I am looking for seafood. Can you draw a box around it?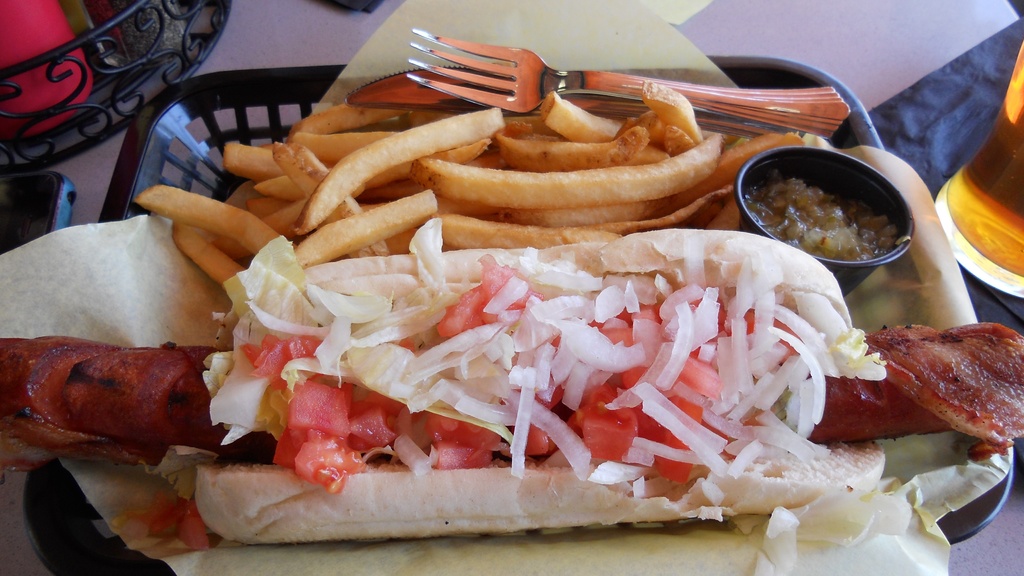
Sure, the bounding box is (803, 304, 1023, 469).
